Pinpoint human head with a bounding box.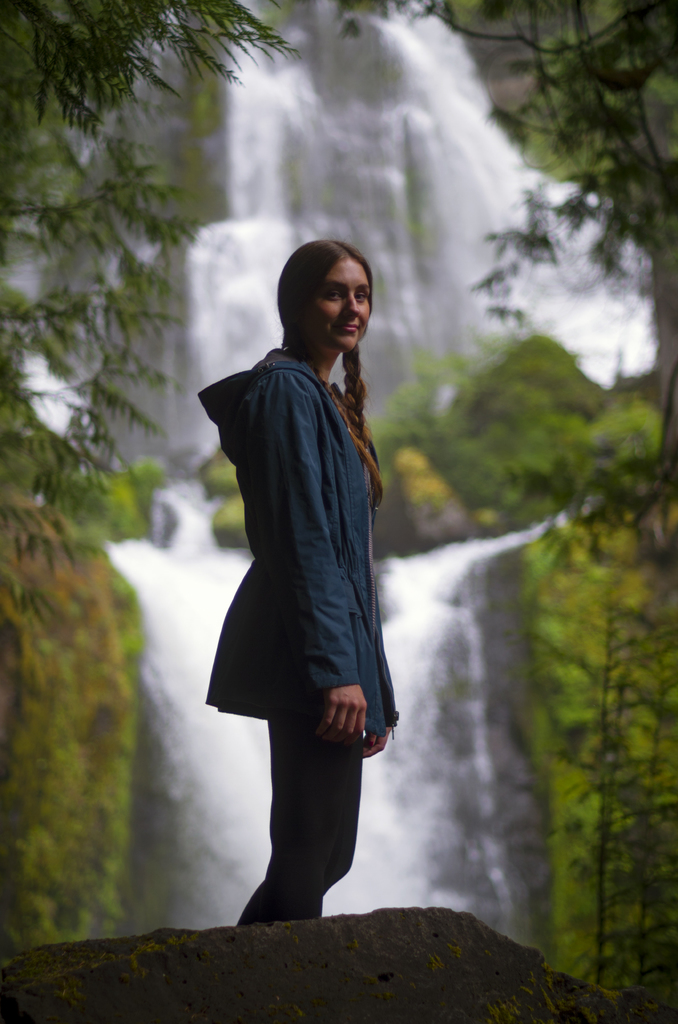
281:234:370:359.
